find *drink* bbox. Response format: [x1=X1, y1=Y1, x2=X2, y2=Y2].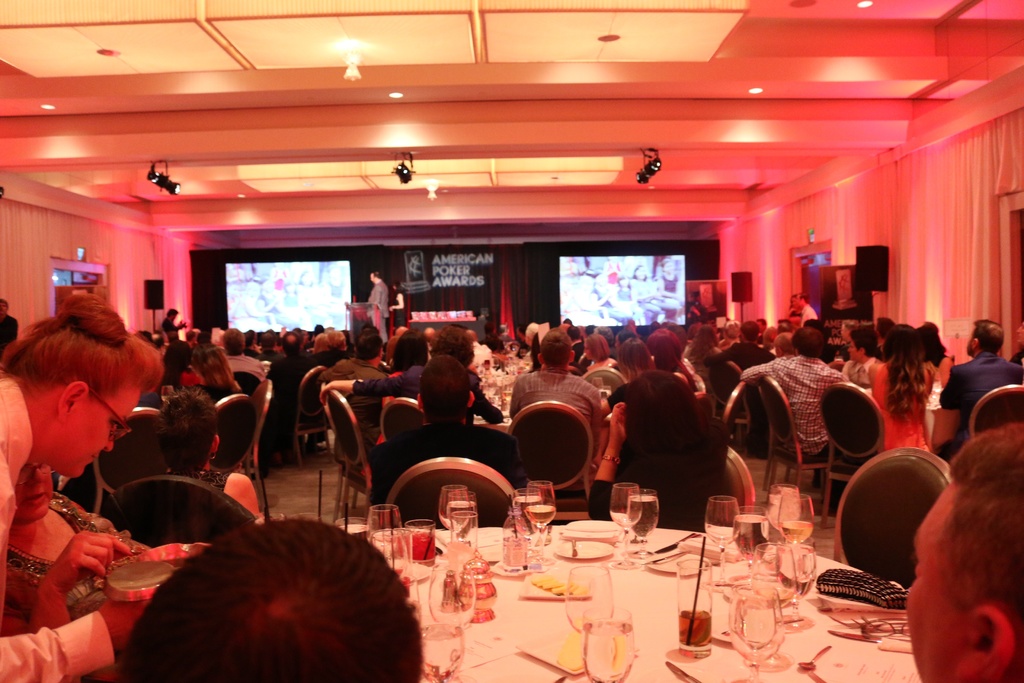
[x1=777, y1=566, x2=822, y2=602].
